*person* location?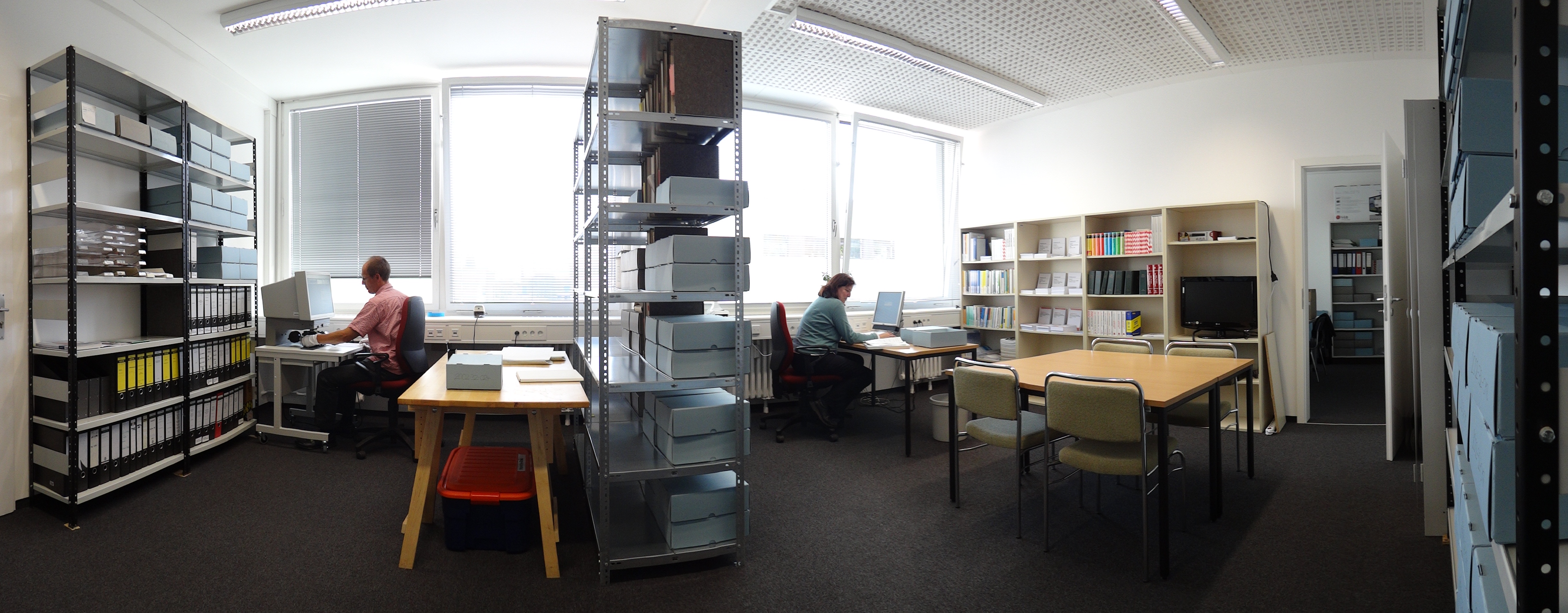
(94,82,131,143)
